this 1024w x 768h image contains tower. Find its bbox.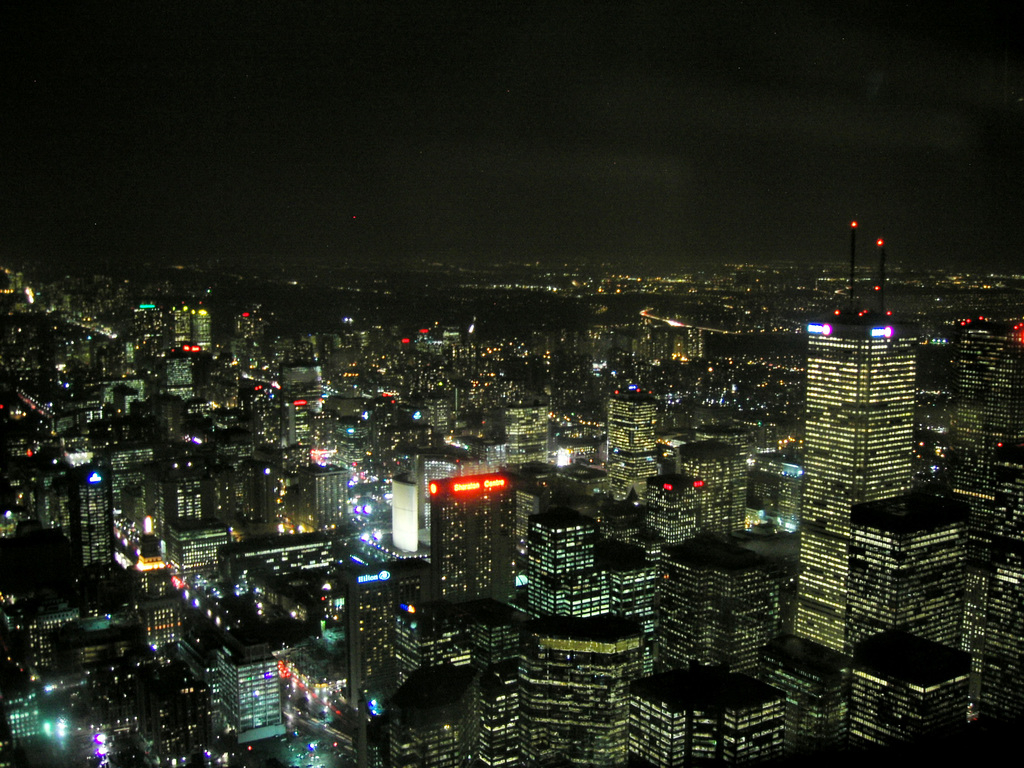
461, 611, 523, 767.
